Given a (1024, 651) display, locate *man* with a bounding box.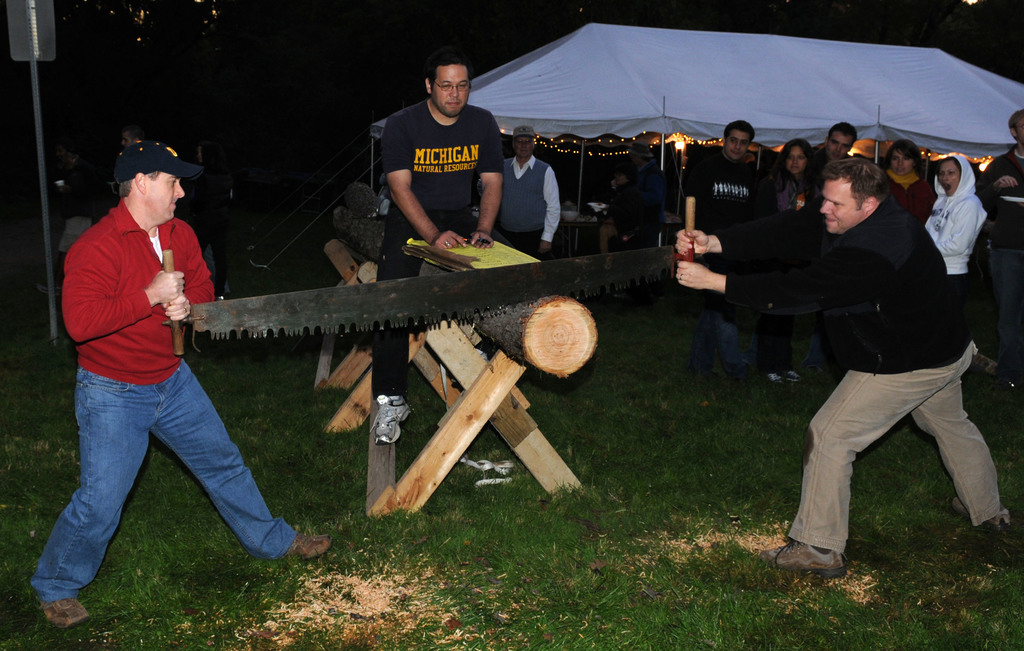
Located: <box>678,117,766,376</box>.
